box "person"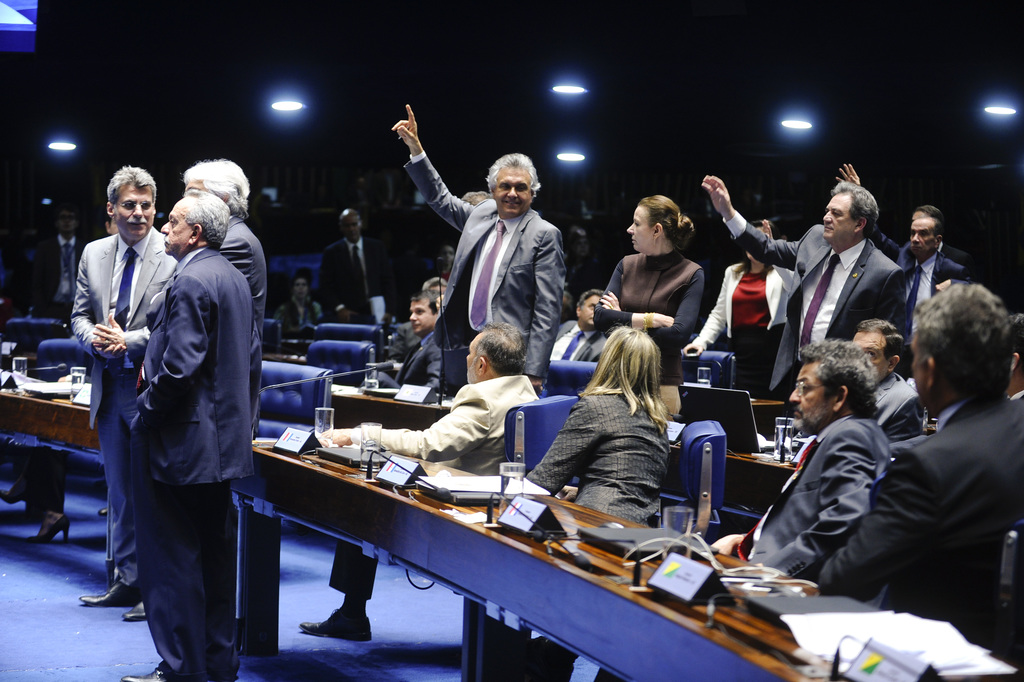
(left=833, top=164, right=962, bottom=370)
